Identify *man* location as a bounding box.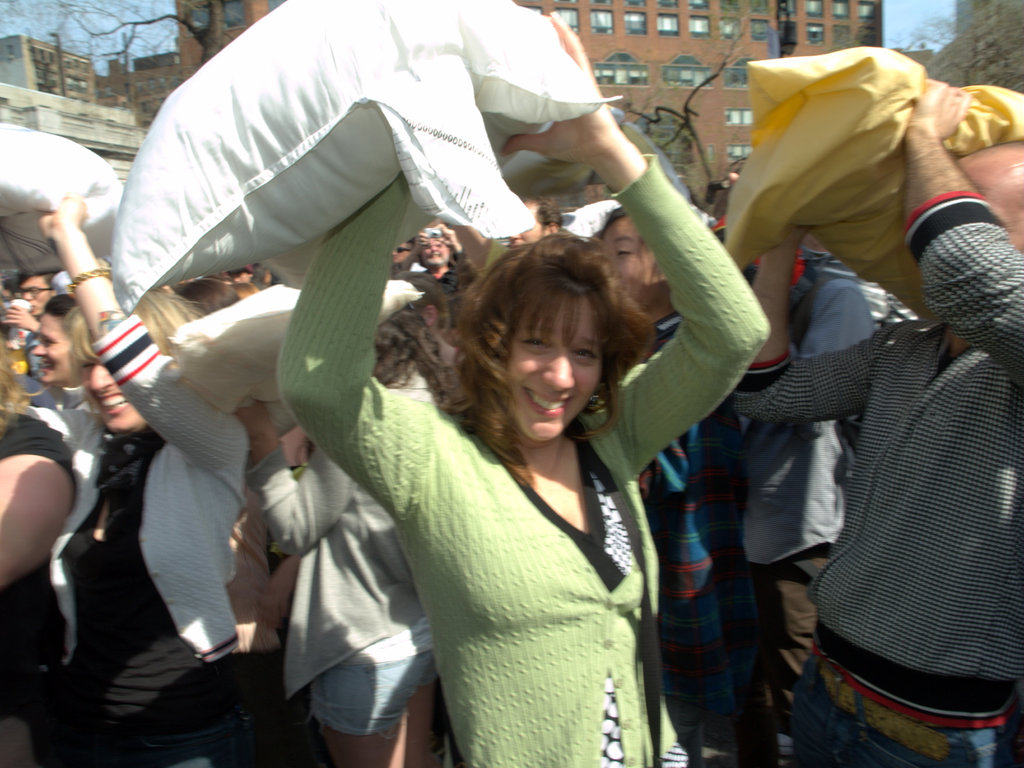
box=[741, 159, 1023, 767].
